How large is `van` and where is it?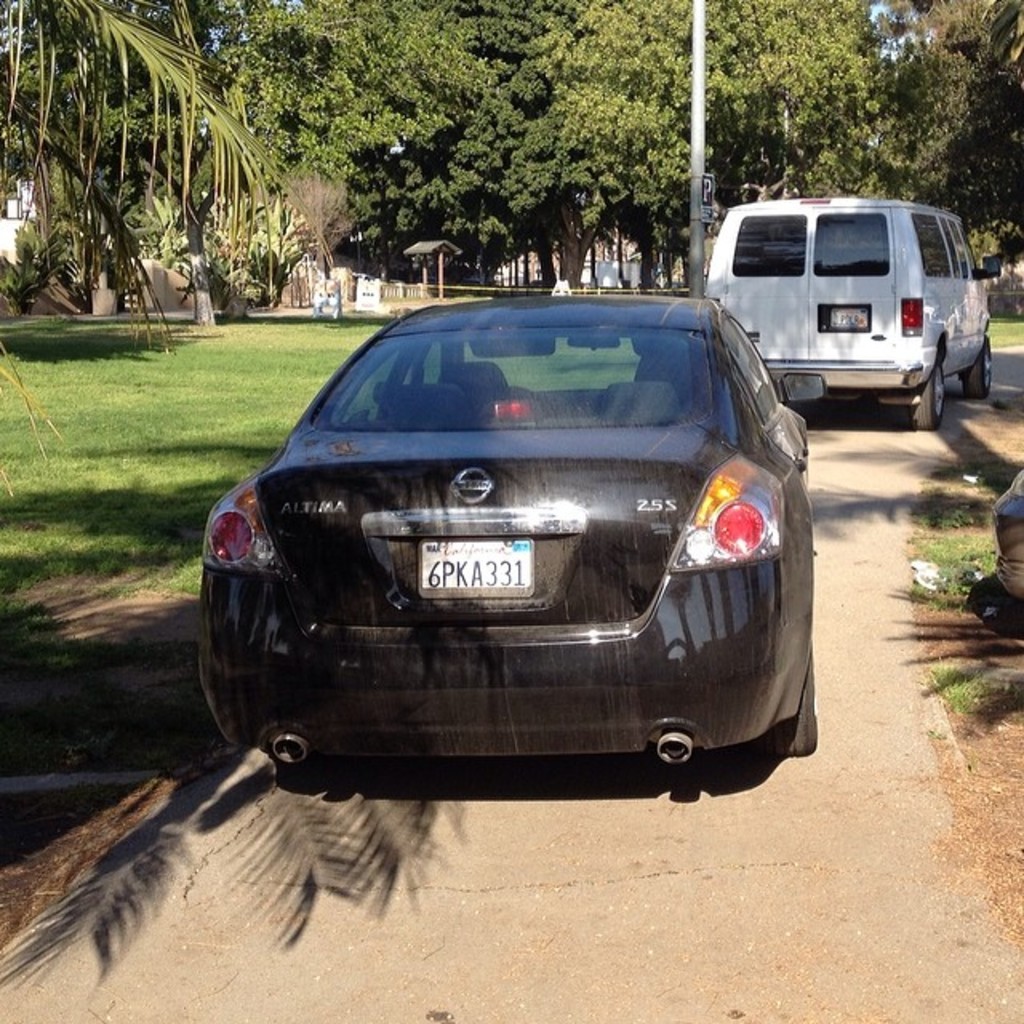
Bounding box: [left=704, top=192, right=1003, bottom=427].
